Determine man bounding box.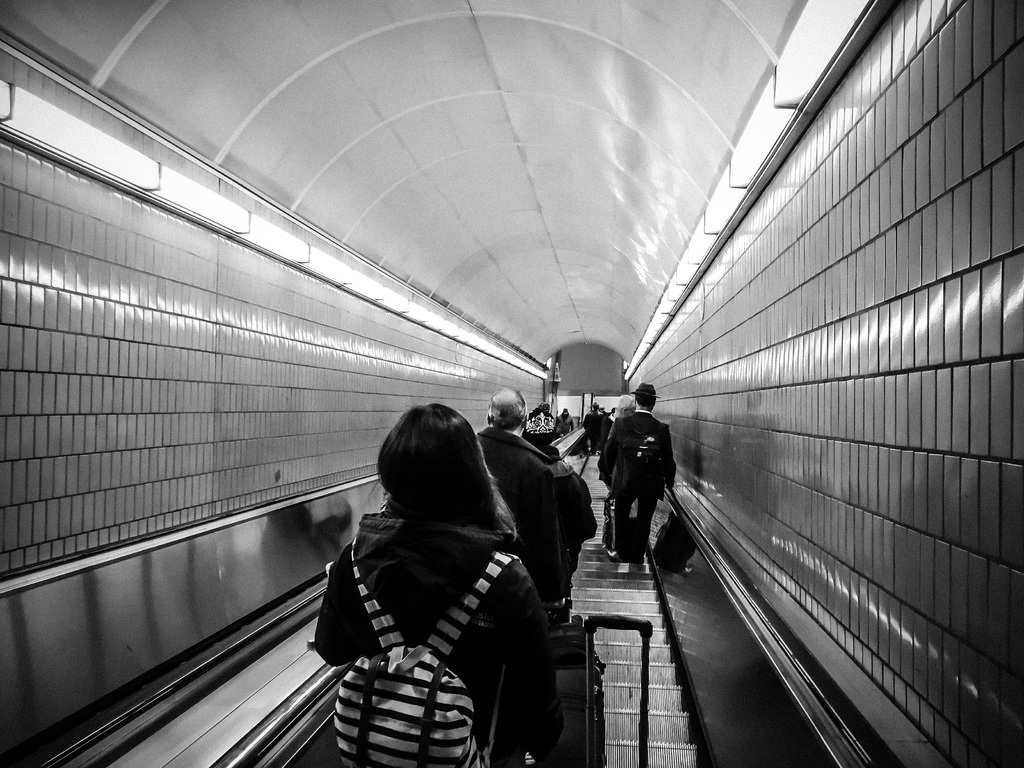
Determined: Rect(467, 396, 552, 611).
